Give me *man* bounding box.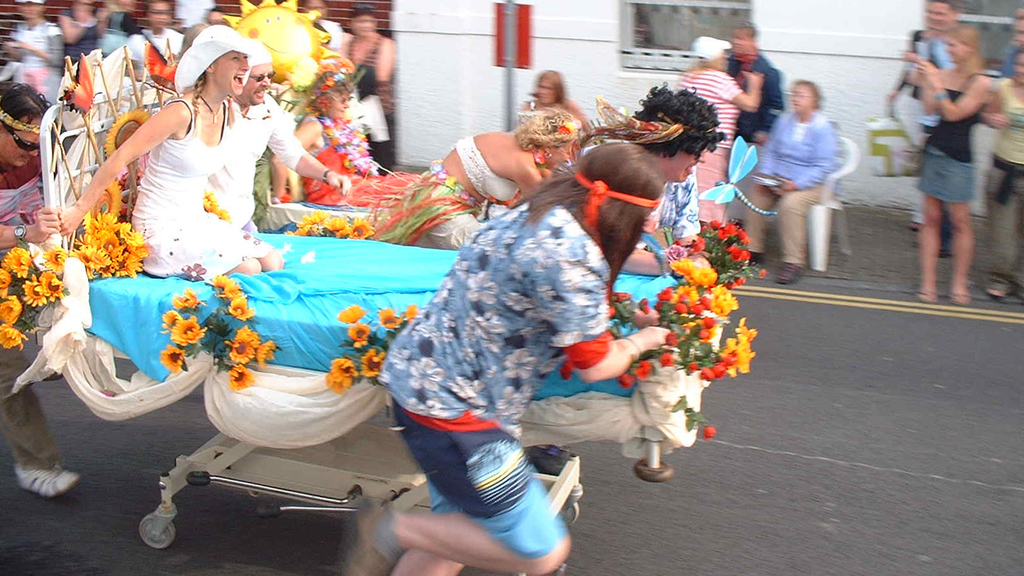
<bbox>224, 36, 351, 242</bbox>.
